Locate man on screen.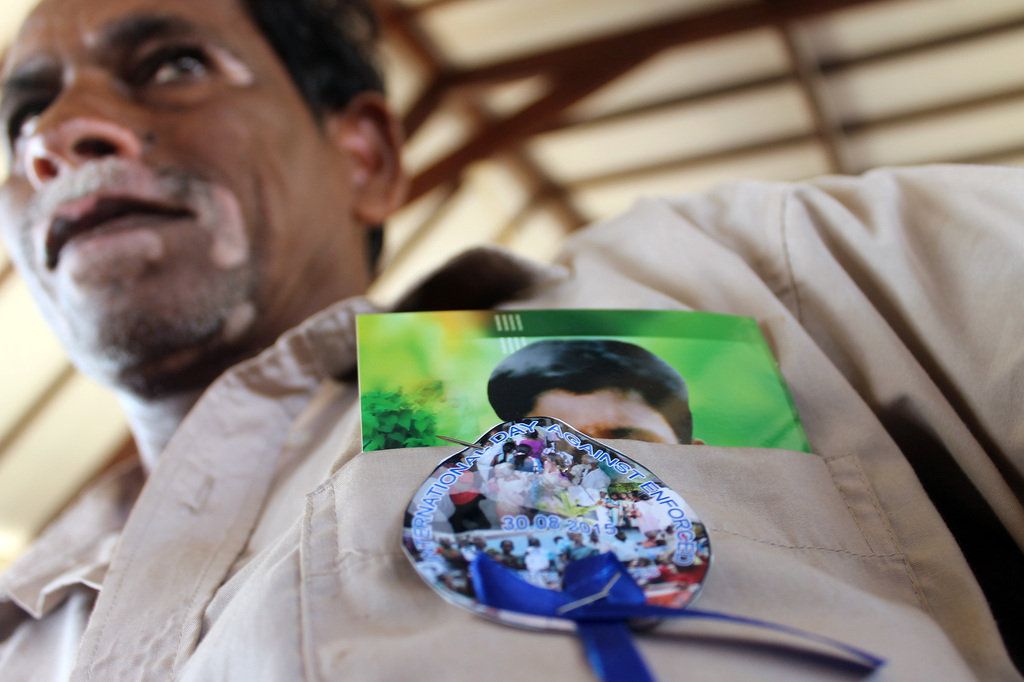
On screen at l=0, t=0, r=1023, b=681.
